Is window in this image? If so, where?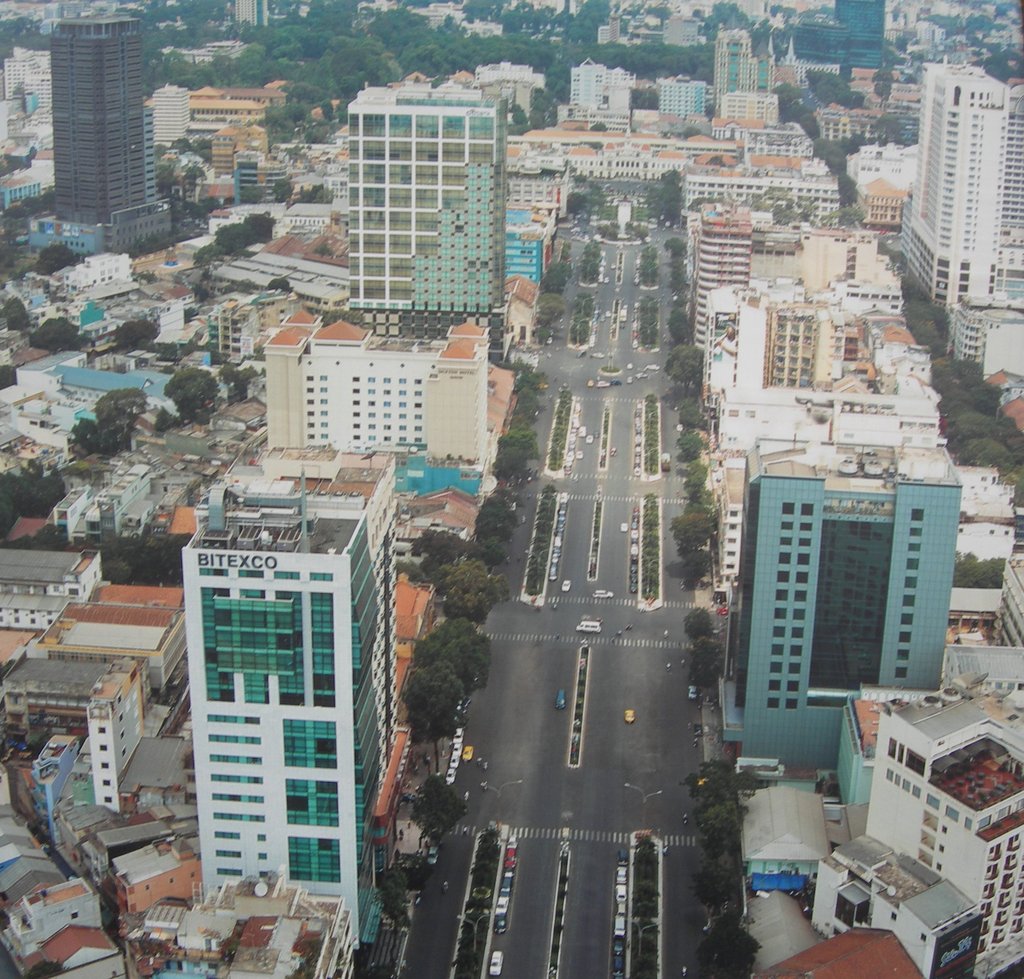
Yes, at box=[892, 774, 903, 787].
